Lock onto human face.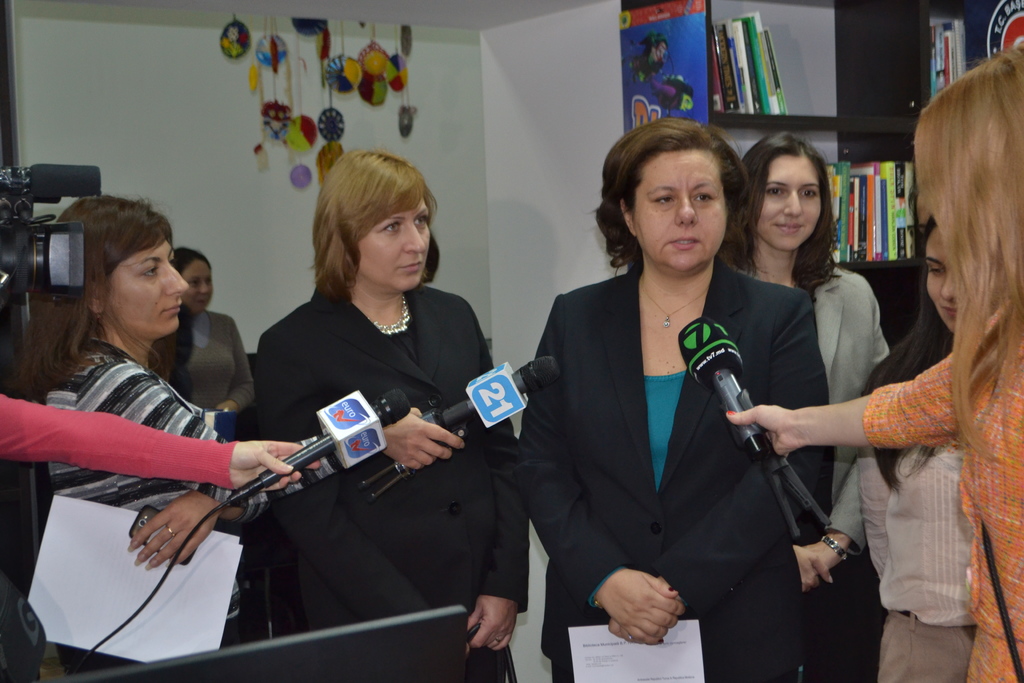
Locked: pyautogui.locateOnScreen(634, 145, 726, 270).
